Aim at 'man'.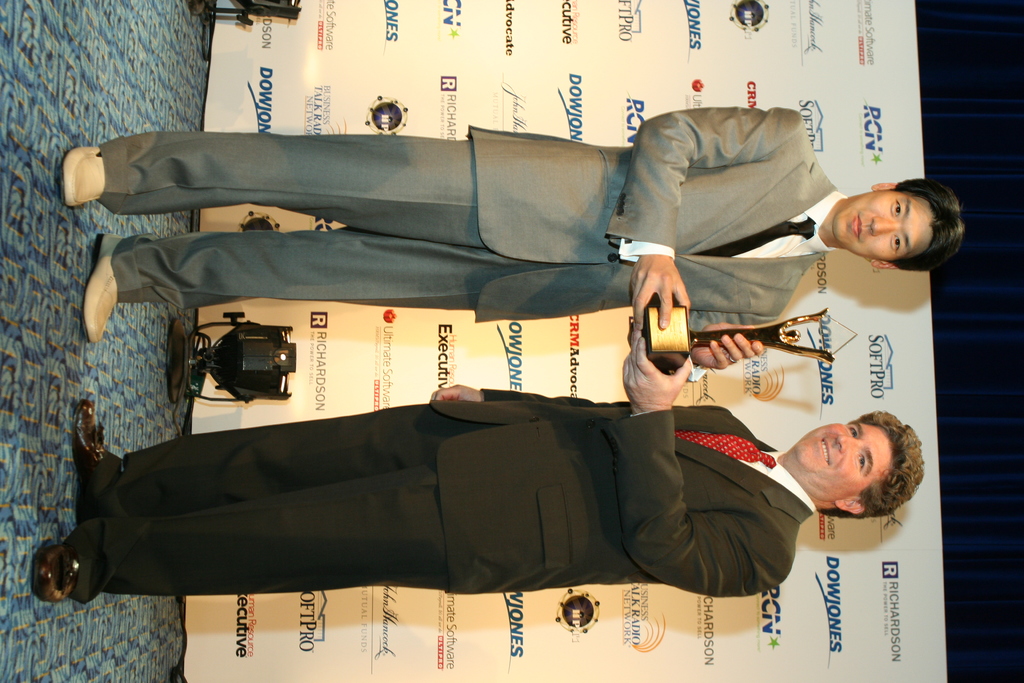
Aimed at <region>0, 340, 902, 635</region>.
